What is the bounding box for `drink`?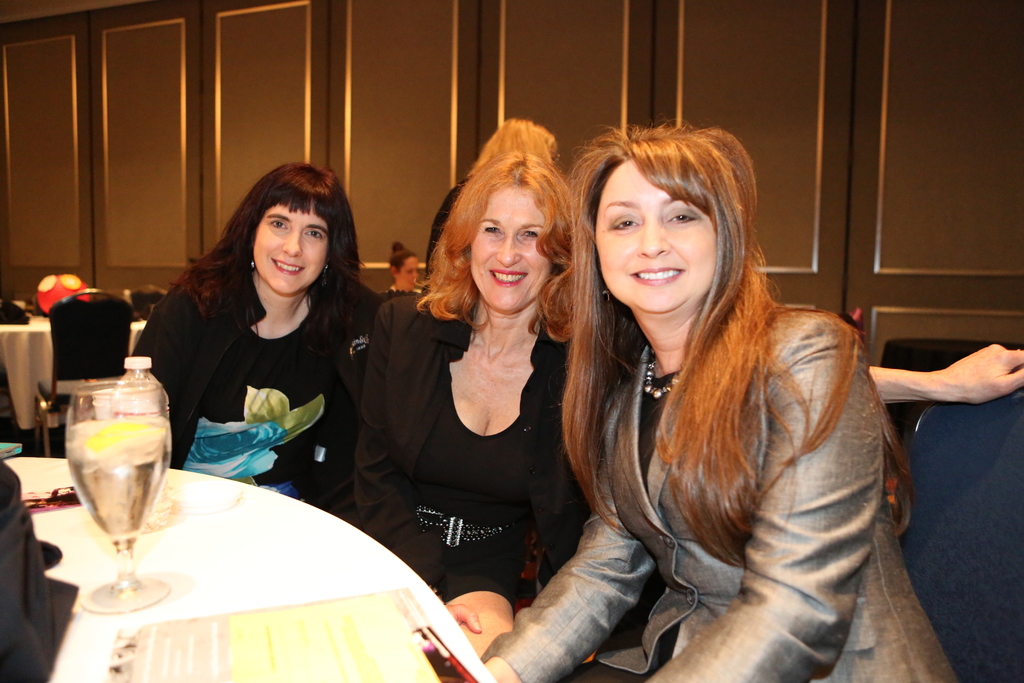
x1=58, y1=363, x2=165, y2=600.
